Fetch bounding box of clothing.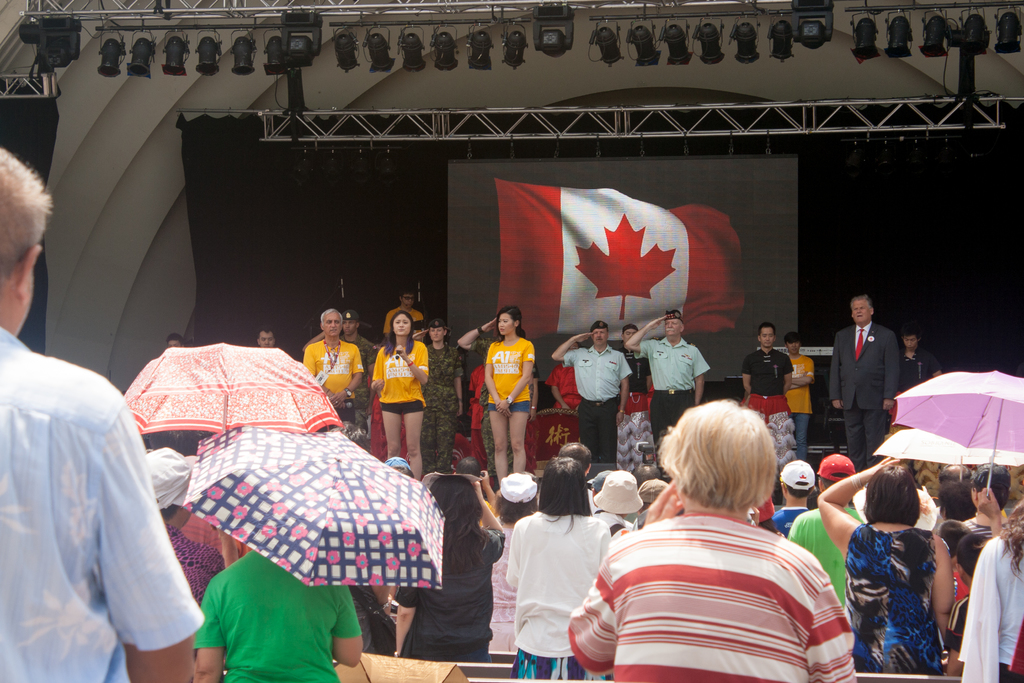
Bbox: crop(481, 334, 533, 403).
